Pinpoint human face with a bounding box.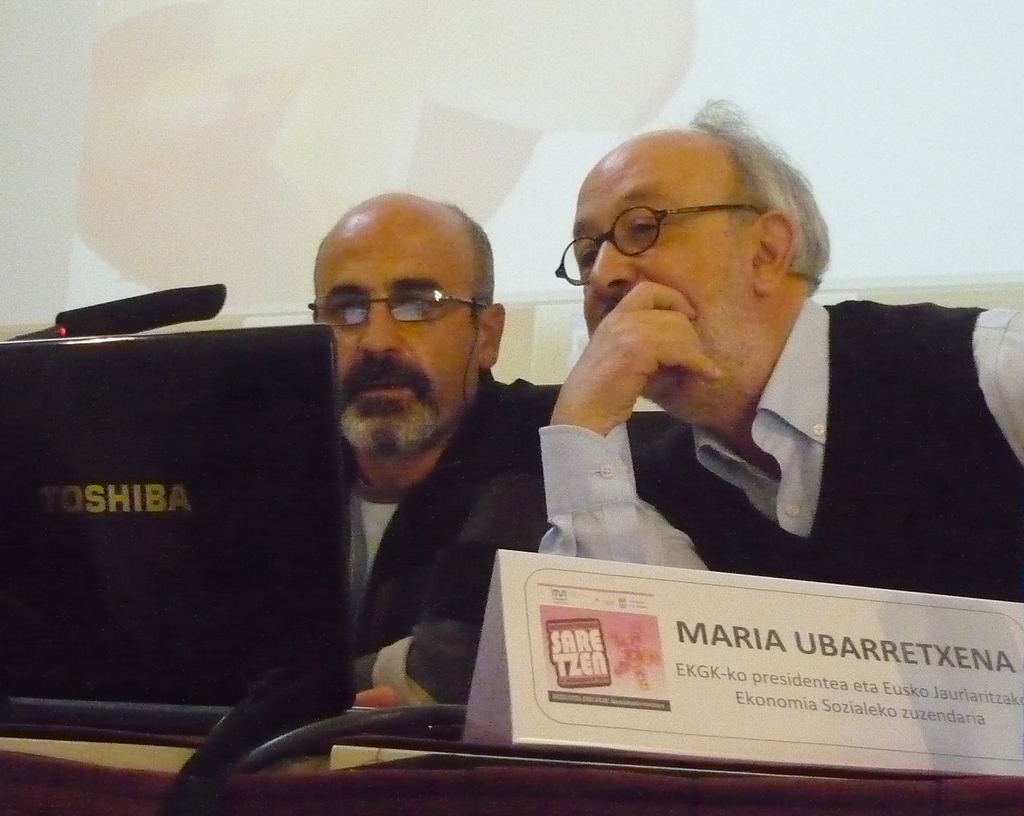
detection(319, 216, 476, 454).
